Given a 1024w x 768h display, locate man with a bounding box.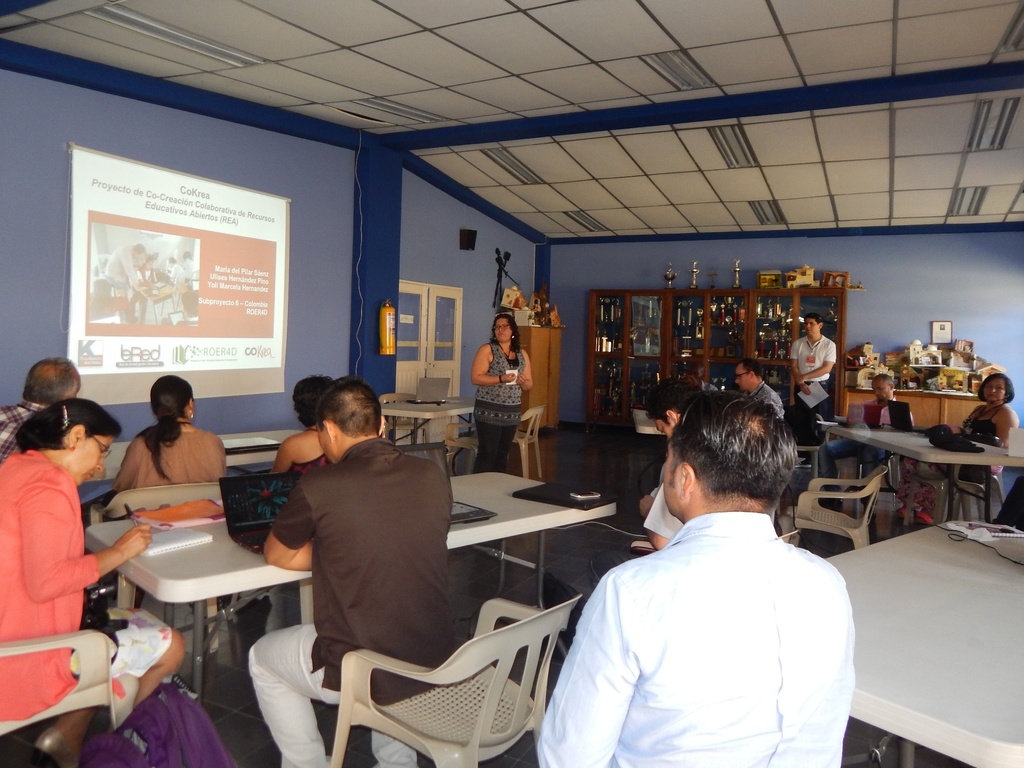
Located: {"left": 813, "top": 372, "right": 918, "bottom": 516}.
